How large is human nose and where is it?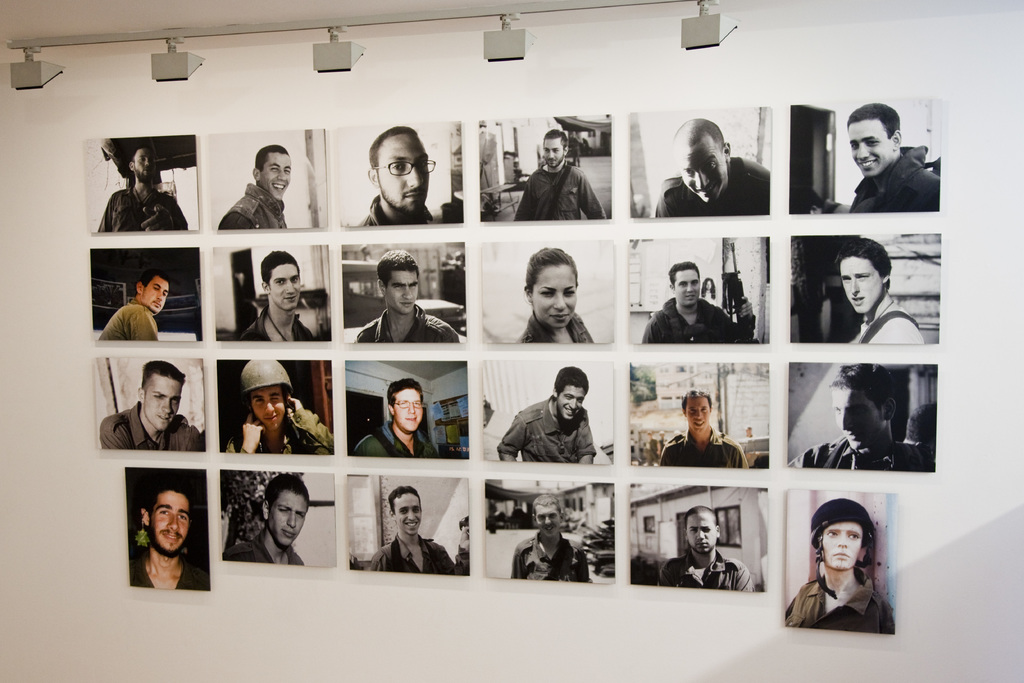
Bounding box: x1=155, y1=290, x2=163, y2=299.
